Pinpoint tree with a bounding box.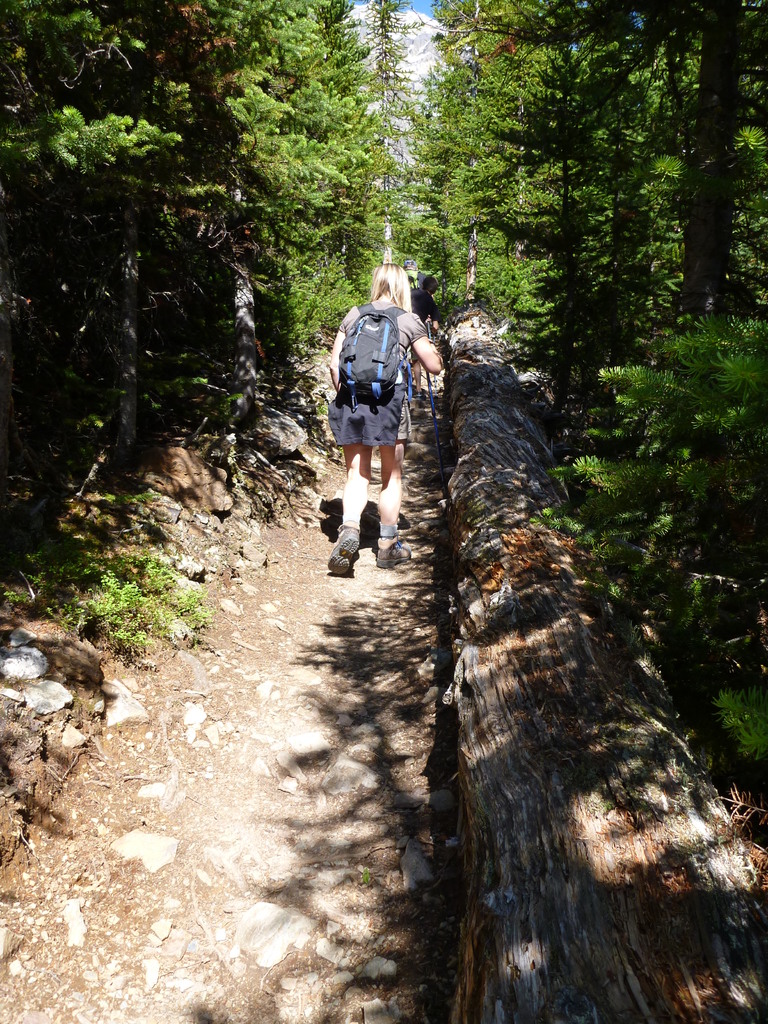
box(423, 0, 767, 537).
